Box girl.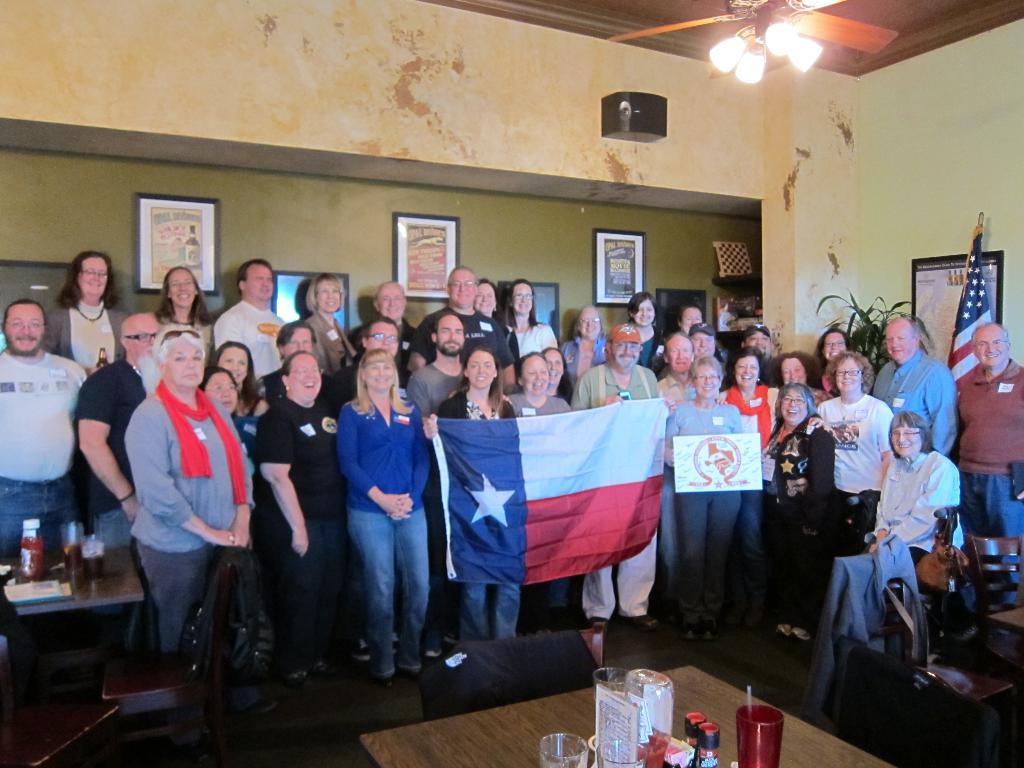
[435,352,513,640].
